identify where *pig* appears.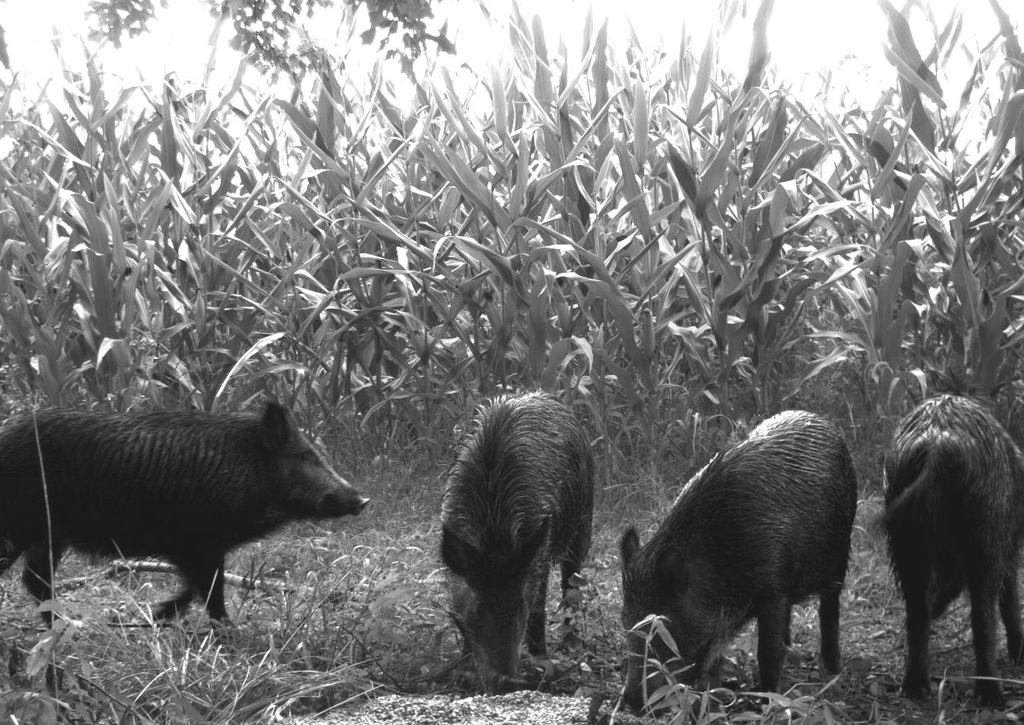
Appears at bbox(616, 408, 858, 714).
